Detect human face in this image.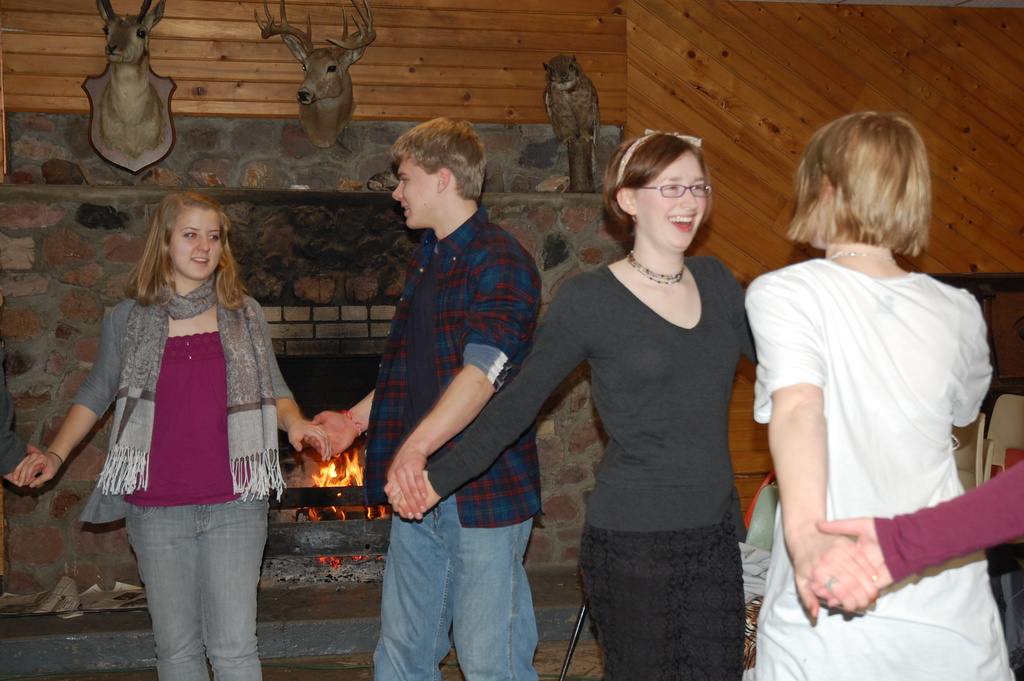
Detection: (x1=390, y1=162, x2=445, y2=224).
